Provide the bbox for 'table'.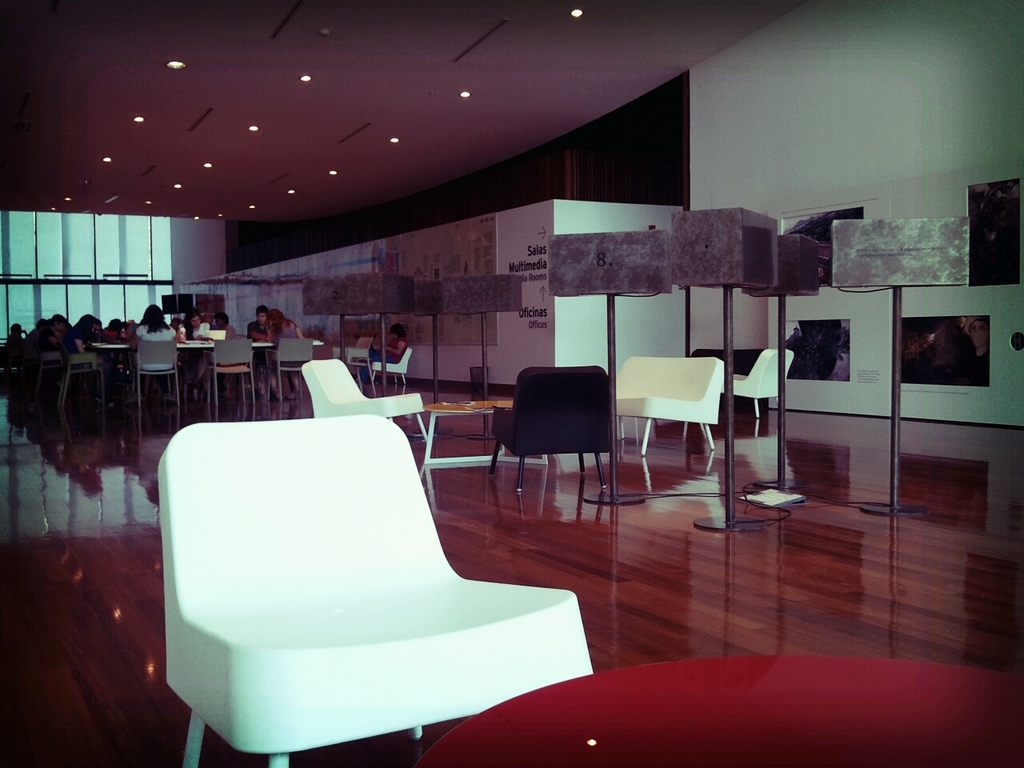
(x1=420, y1=656, x2=1023, y2=767).
